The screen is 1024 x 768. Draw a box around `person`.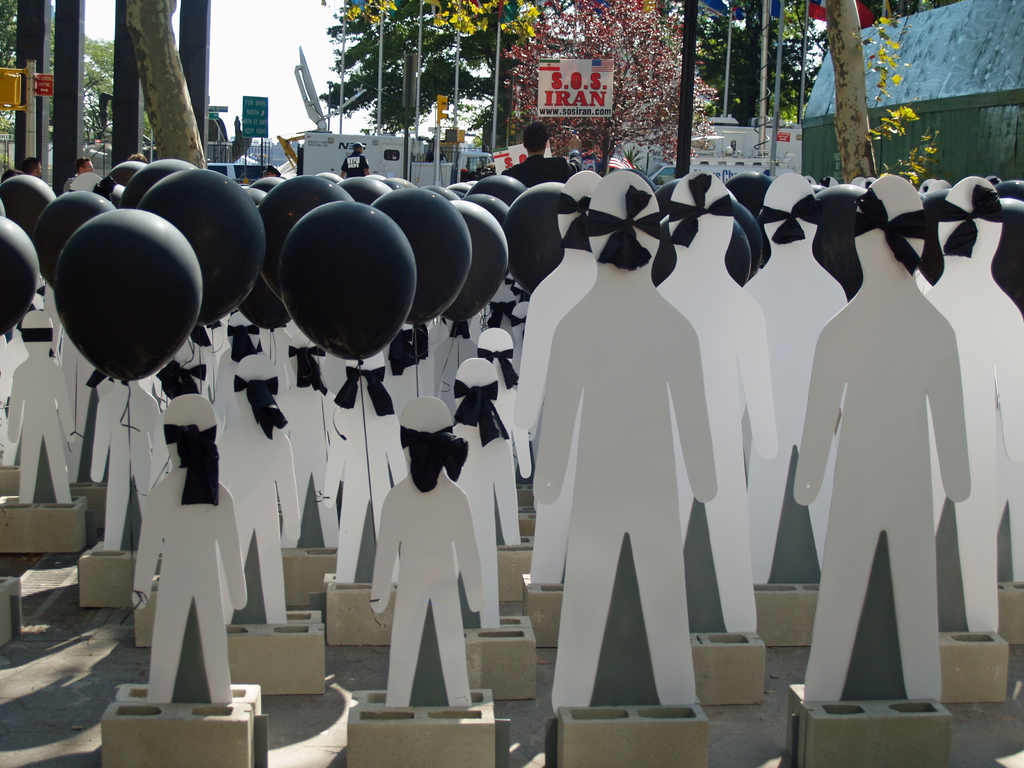
(x1=64, y1=156, x2=100, y2=192).
